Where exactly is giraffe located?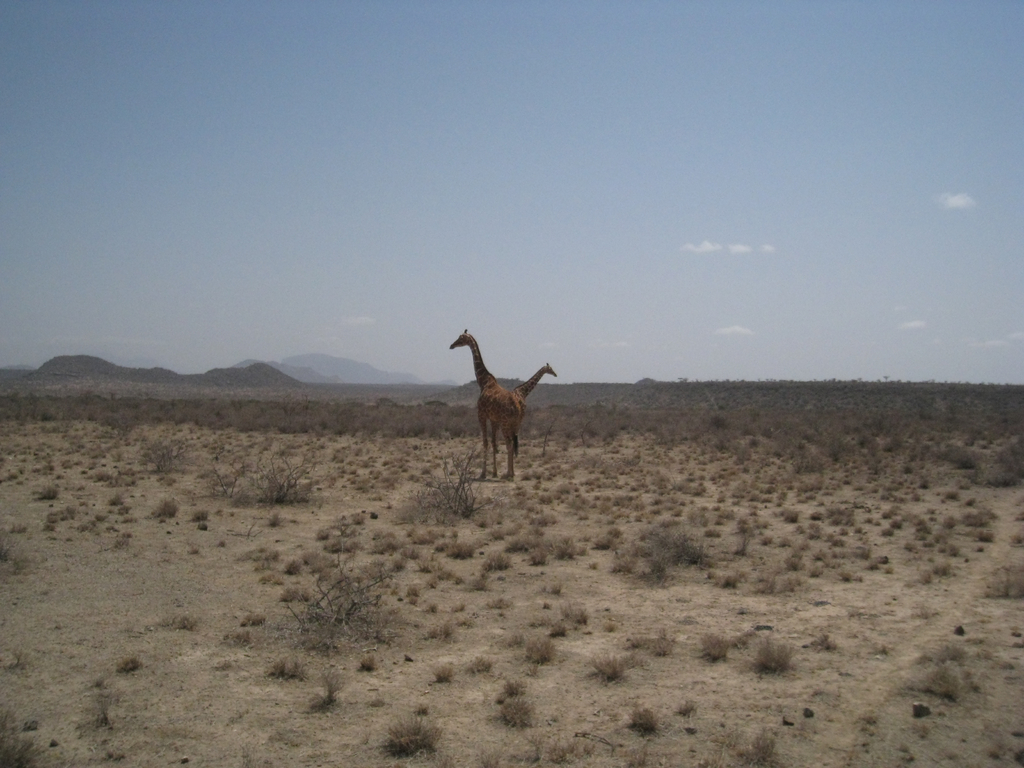
Its bounding box is 514 365 559 400.
